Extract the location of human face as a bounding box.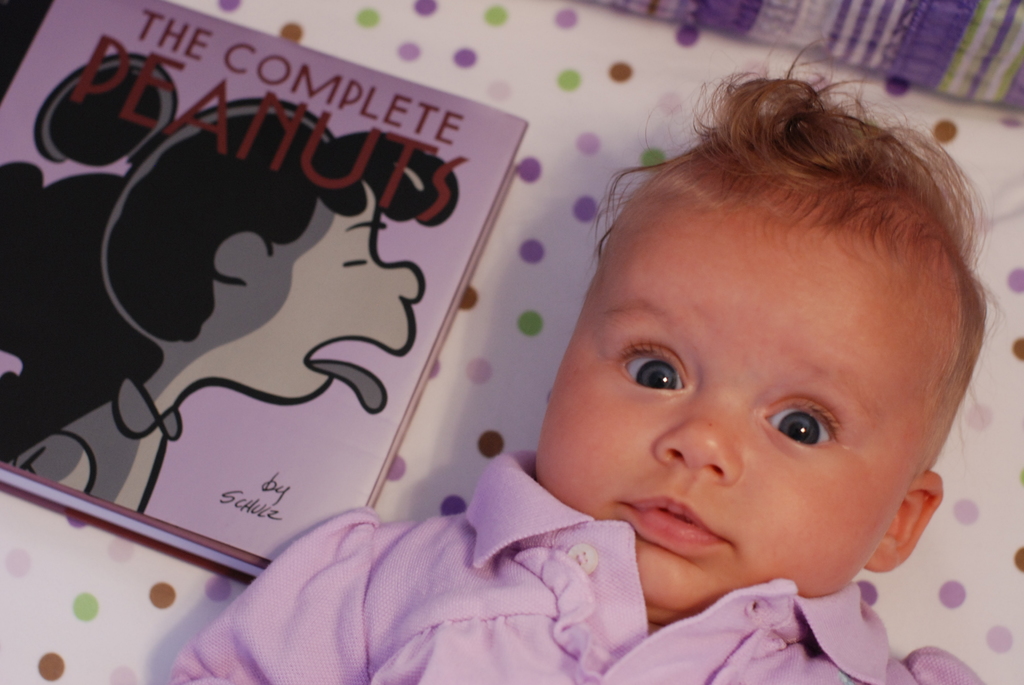
548 230 906 628.
